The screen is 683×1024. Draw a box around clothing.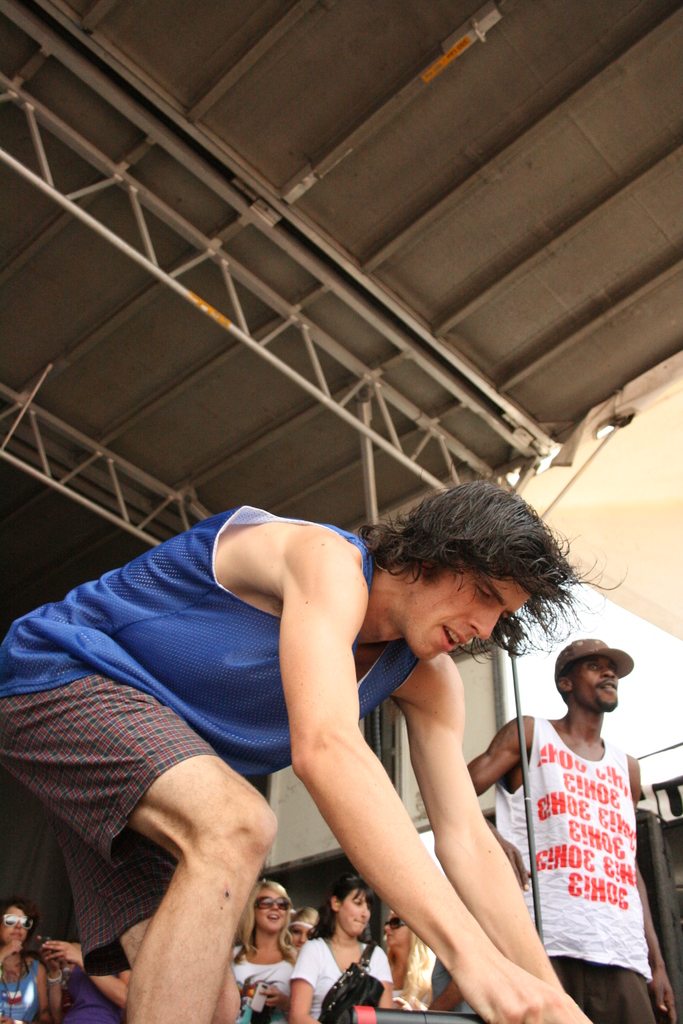
286/926/389/1008.
